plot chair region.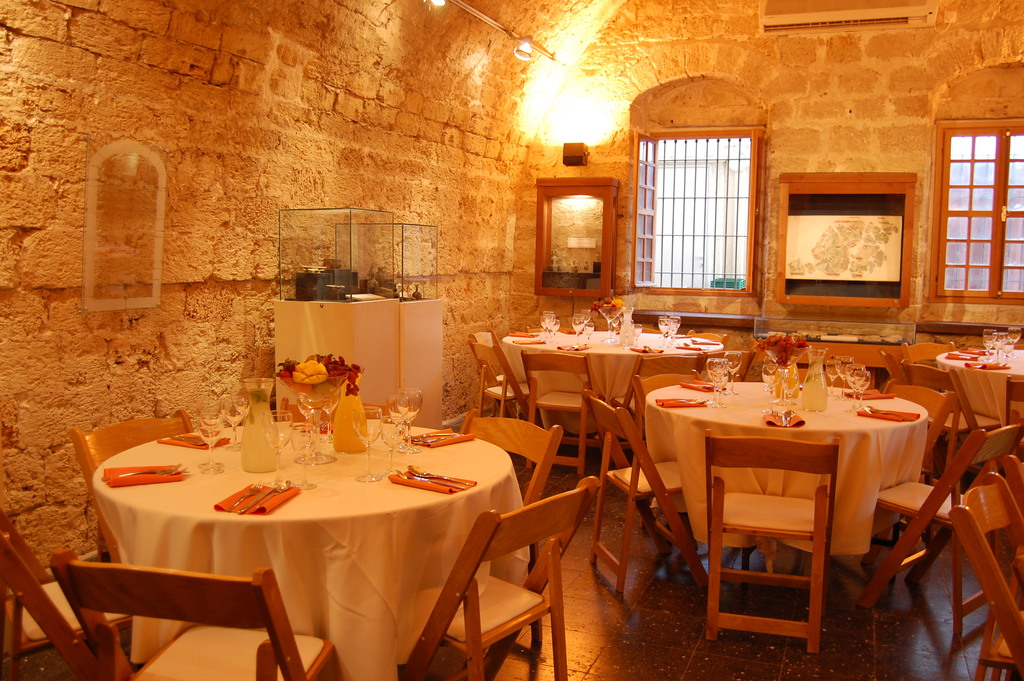
Plotted at Rect(0, 506, 145, 680).
